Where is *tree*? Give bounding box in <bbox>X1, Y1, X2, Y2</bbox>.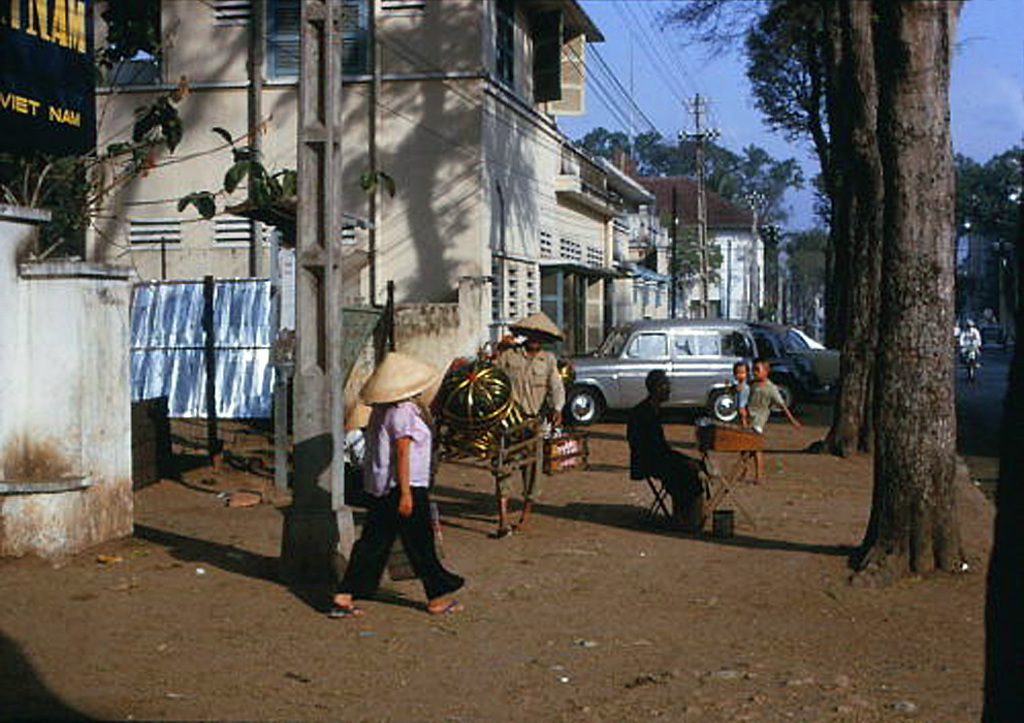
<bbox>660, 217, 726, 303</bbox>.
